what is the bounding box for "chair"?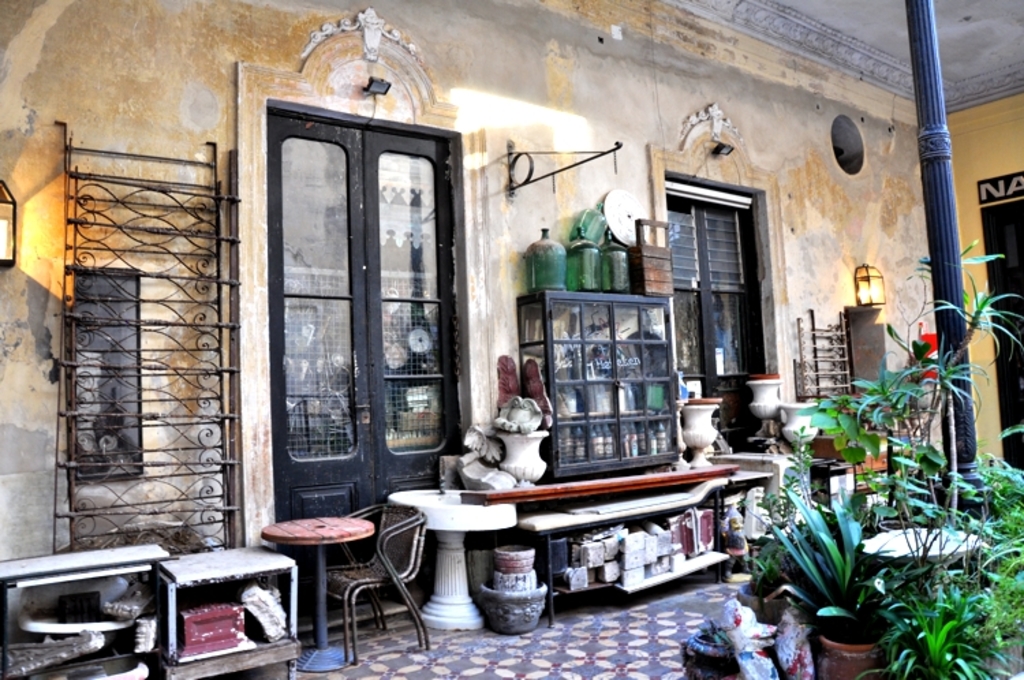
bbox=(337, 497, 434, 669).
